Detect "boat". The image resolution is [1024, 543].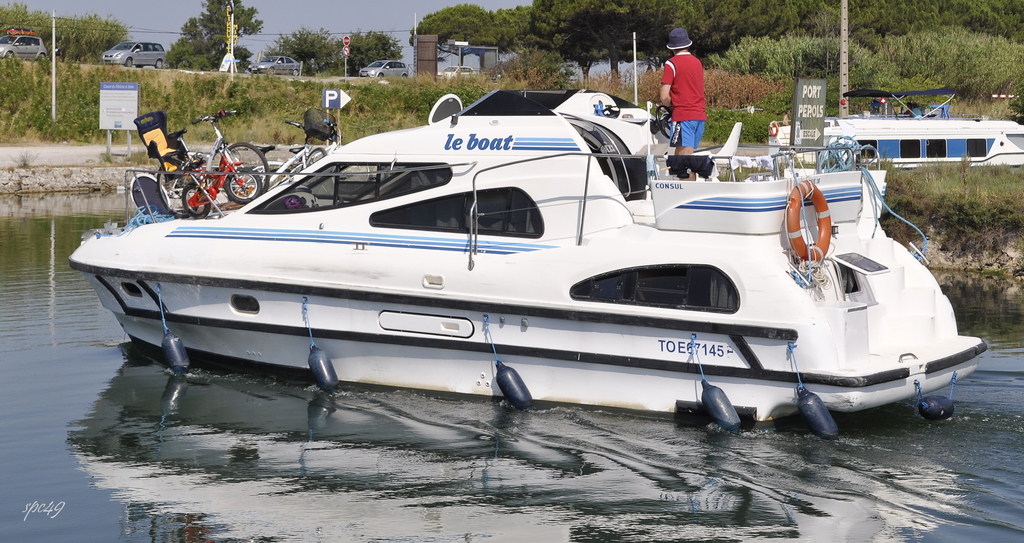
rect(95, 70, 1005, 401).
